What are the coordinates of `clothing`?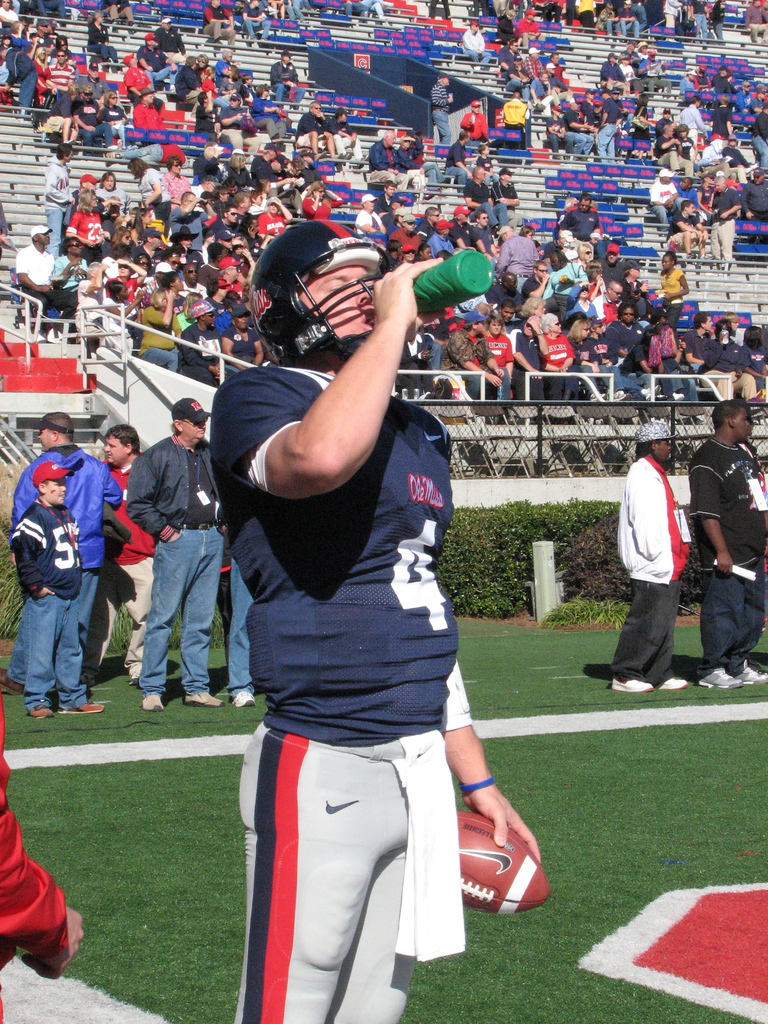
614/452/682/705.
